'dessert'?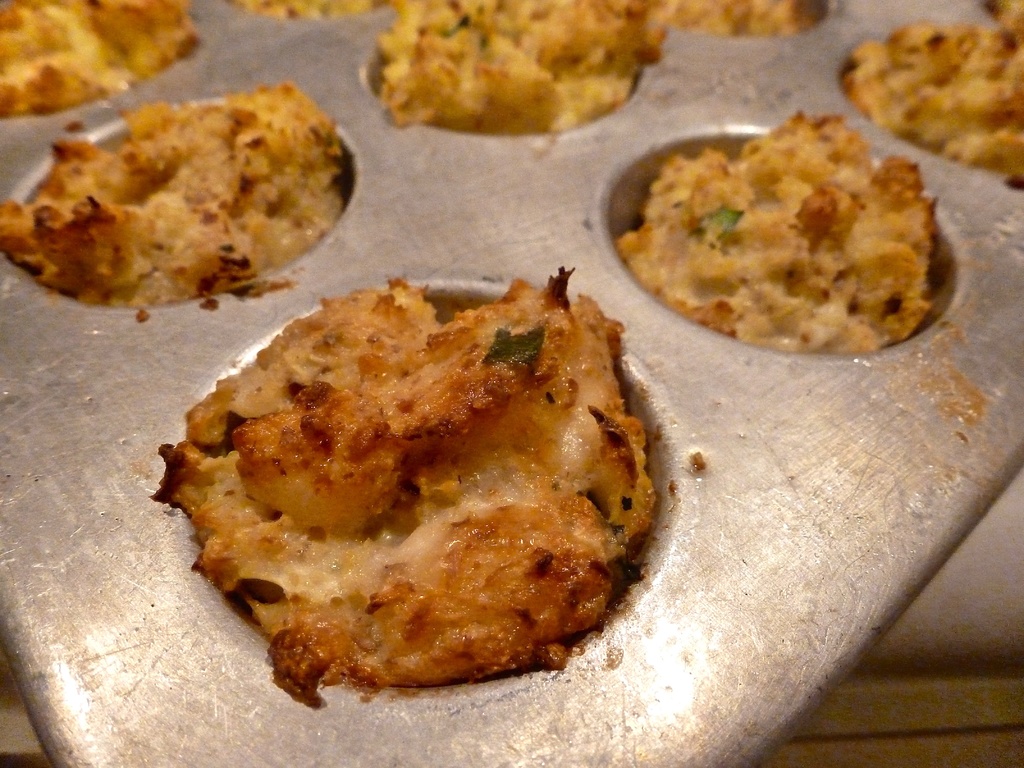
x1=138 y1=273 x2=644 y2=719
